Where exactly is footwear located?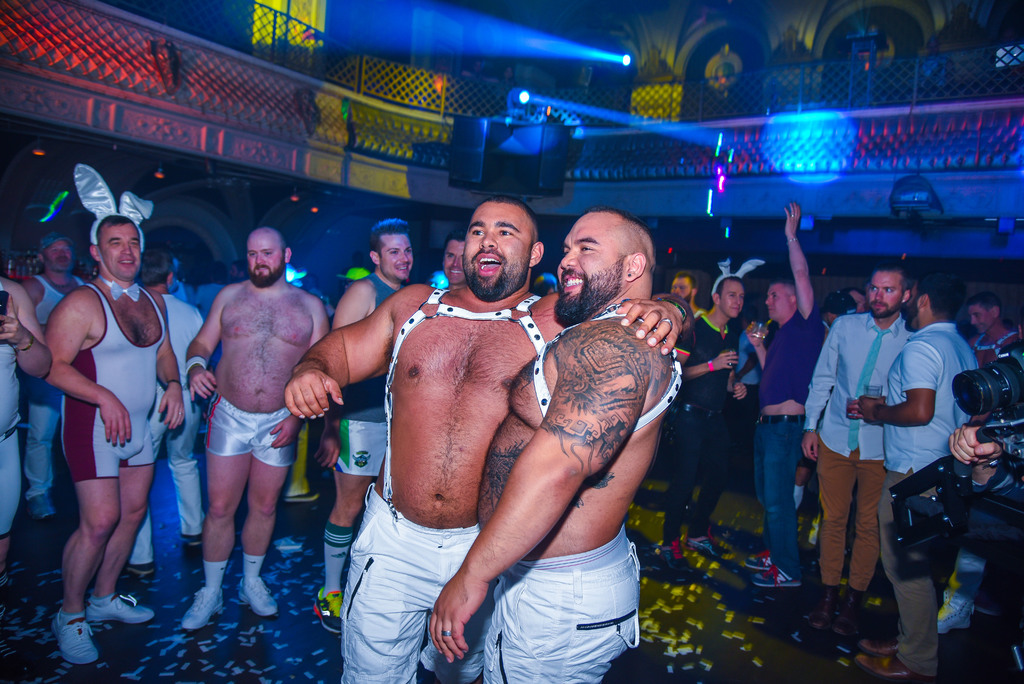
Its bounding box is x1=744, y1=549, x2=774, y2=567.
